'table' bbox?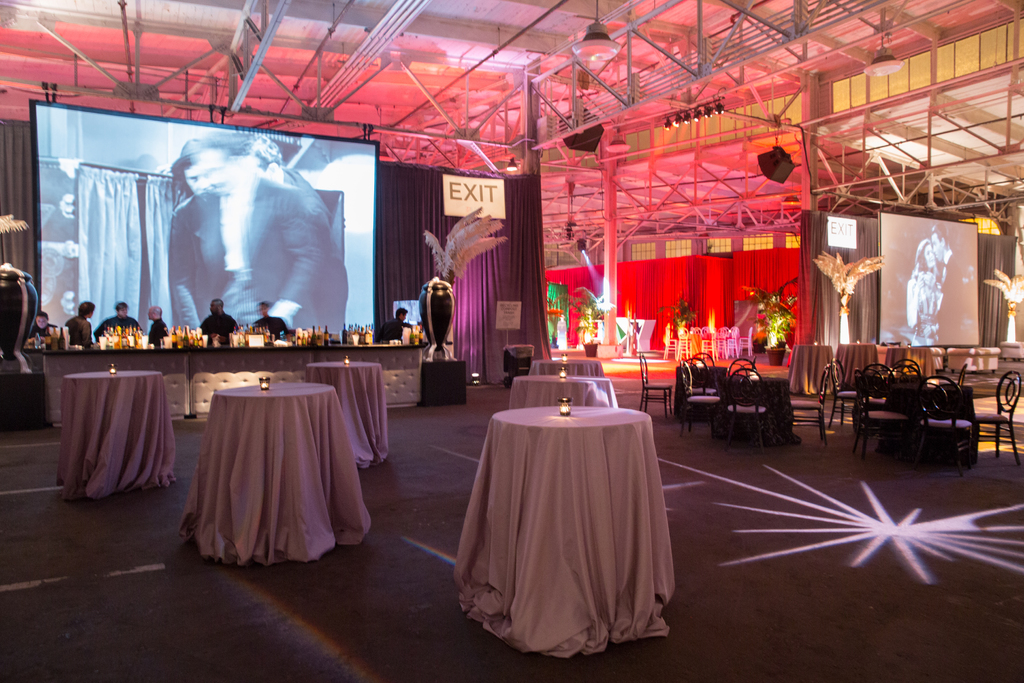
rect(58, 362, 177, 491)
